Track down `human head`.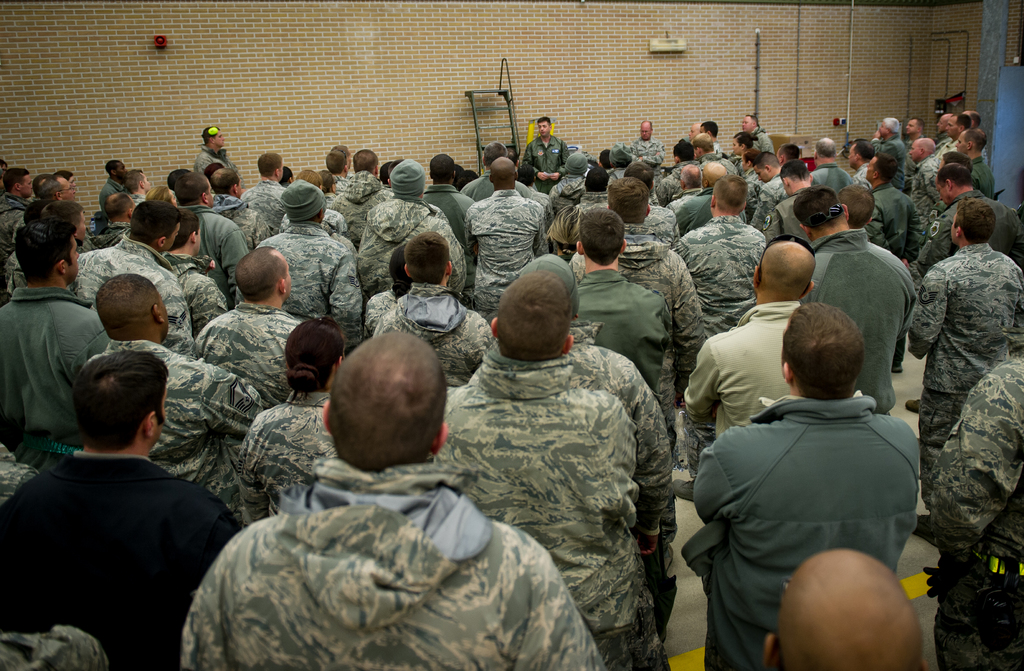
Tracked to x1=350, y1=149, x2=380, y2=178.
